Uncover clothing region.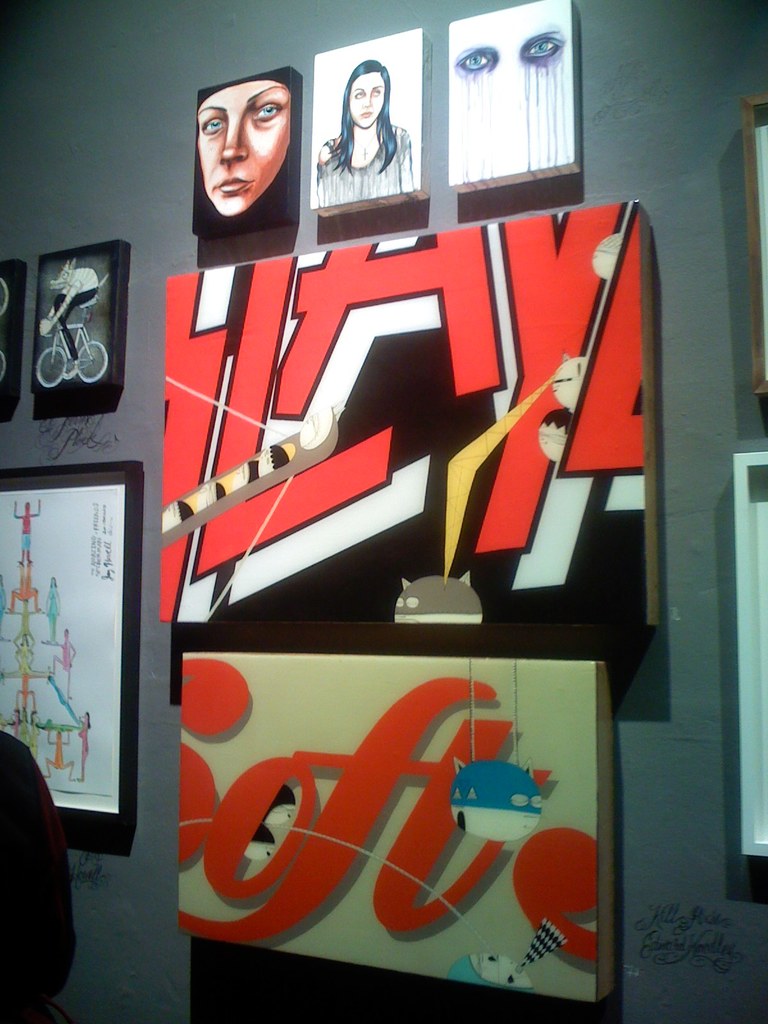
Uncovered: (left=0, top=736, right=76, bottom=1023).
